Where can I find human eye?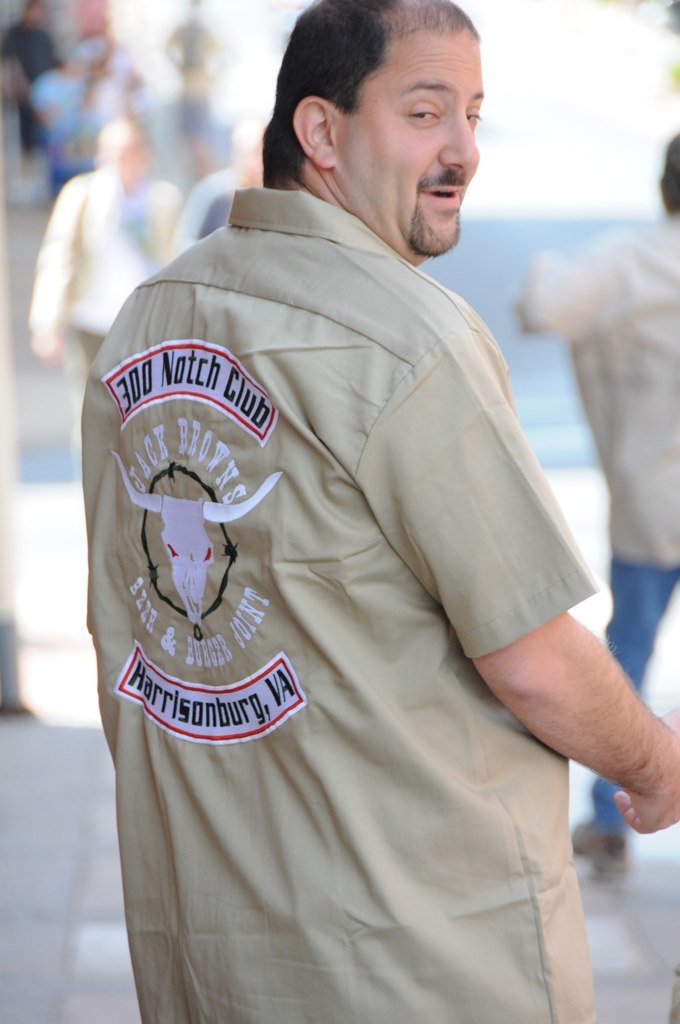
You can find it at (left=408, top=103, right=444, bottom=124).
